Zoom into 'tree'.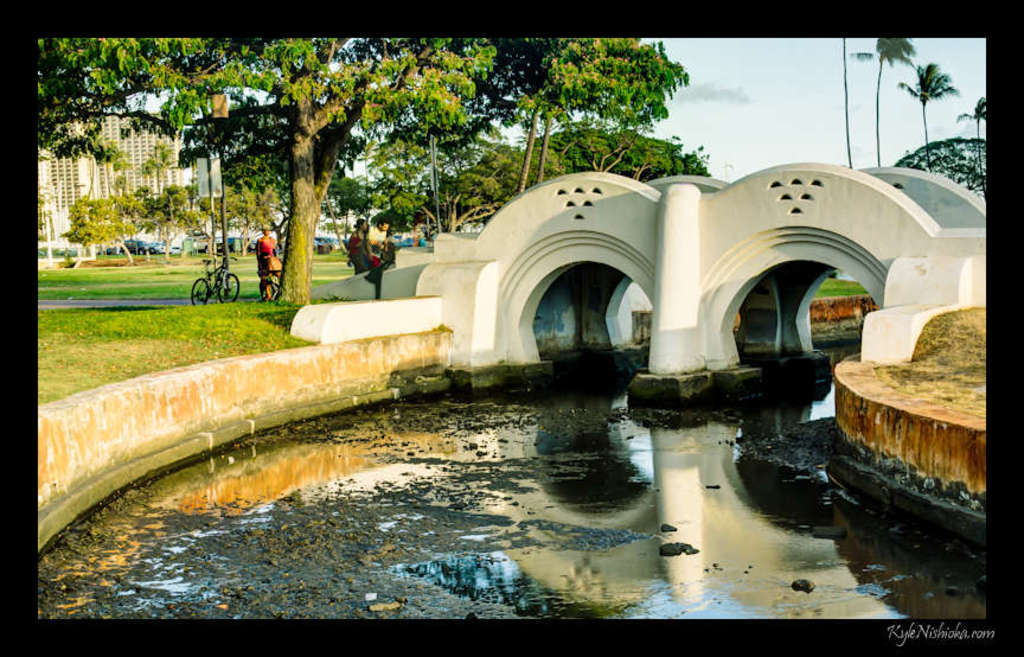
Zoom target: l=33, t=39, r=498, b=308.
